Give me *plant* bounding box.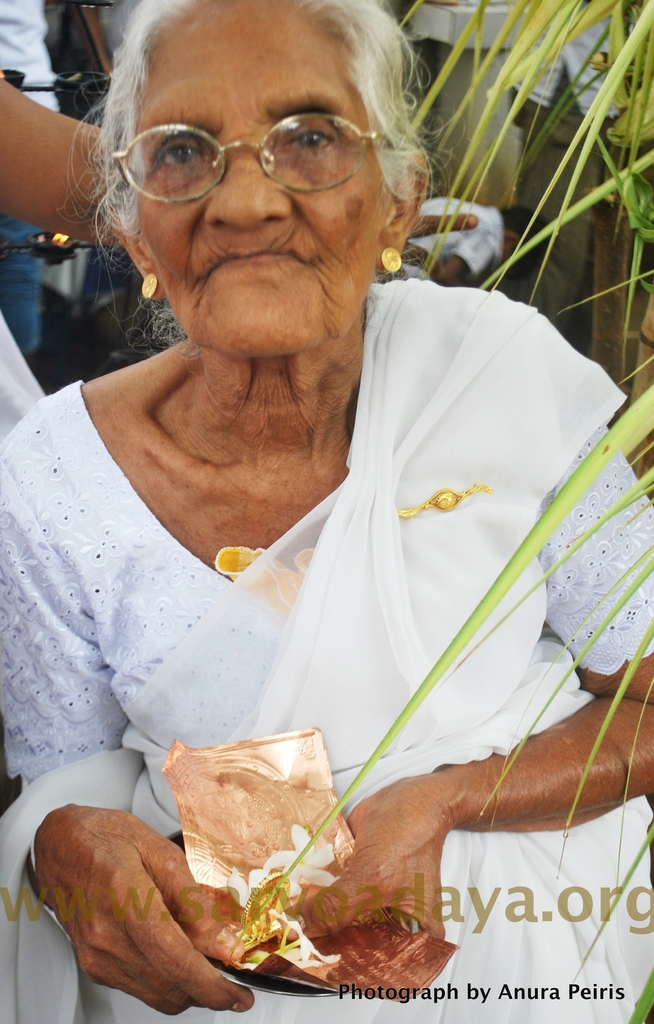
<box>227,0,653,1023</box>.
